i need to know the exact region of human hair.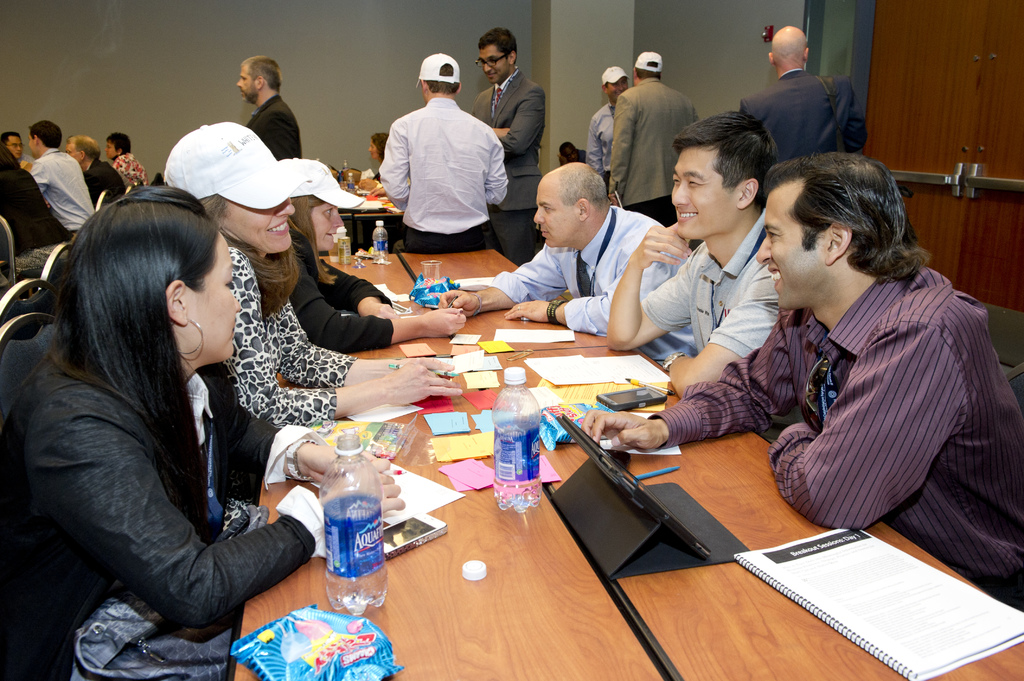
Region: [left=479, top=31, right=520, bottom=69].
